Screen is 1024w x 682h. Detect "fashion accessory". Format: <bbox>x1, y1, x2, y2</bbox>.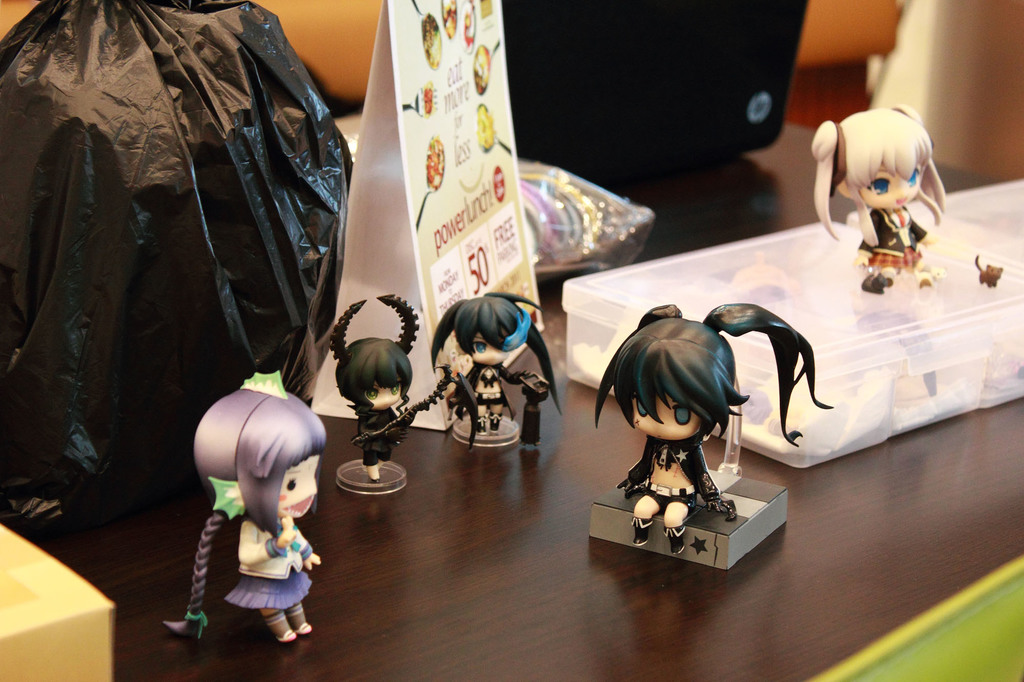
<bbox>826, 126, 850, 198</bbox>.
